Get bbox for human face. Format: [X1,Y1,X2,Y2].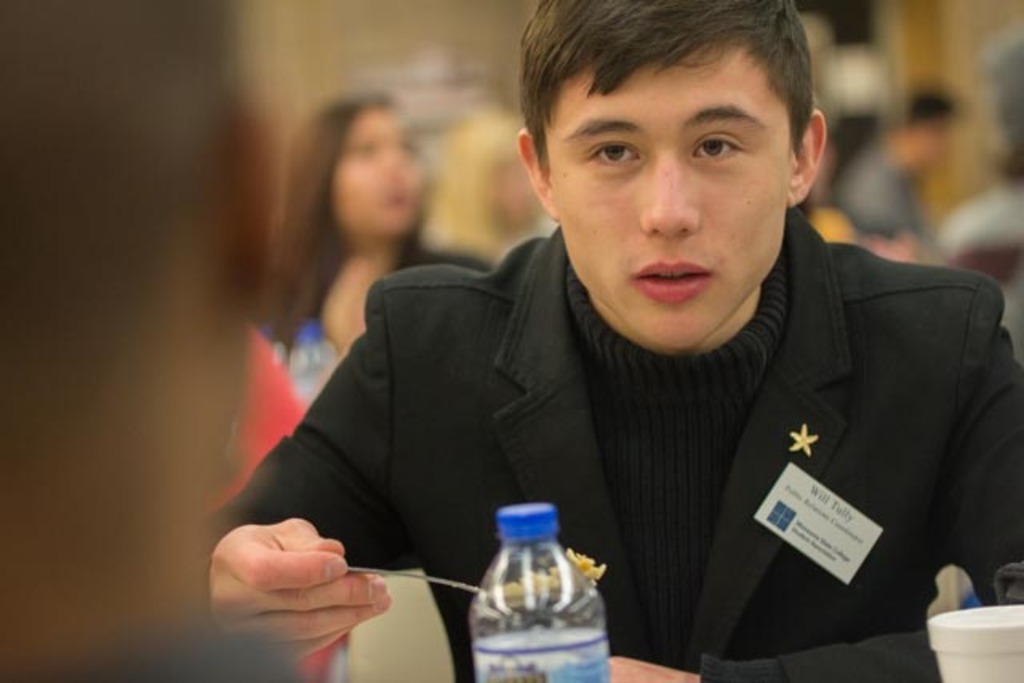
[547,58,794,345].
